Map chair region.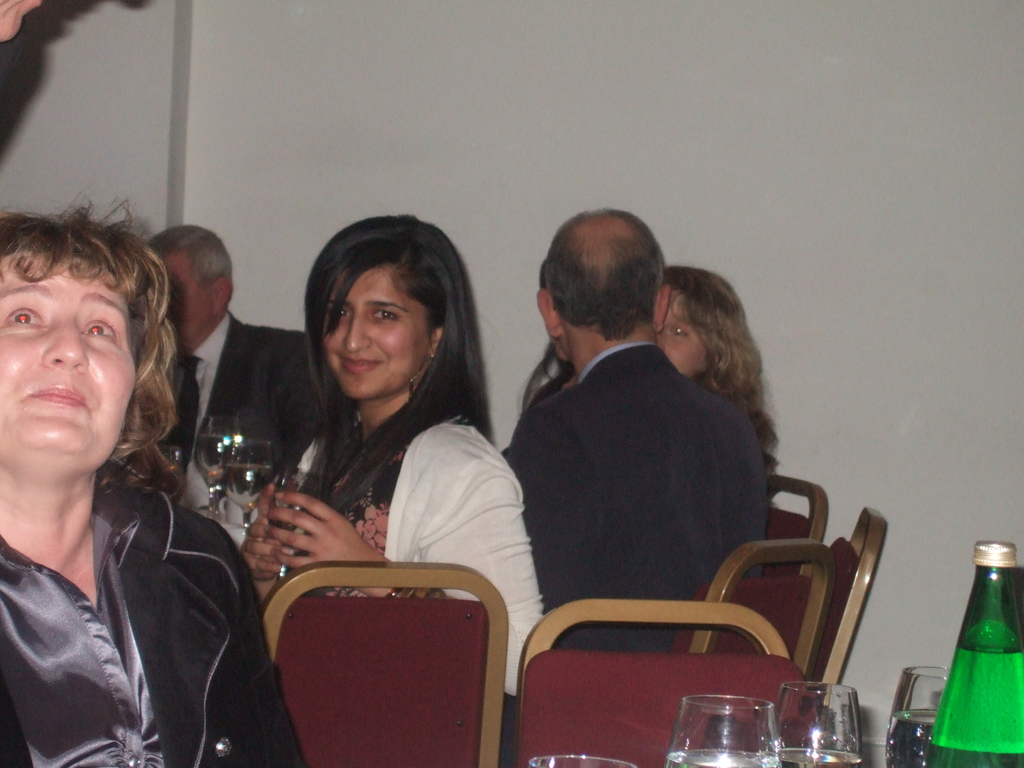
Mapped to <bbox>689, 538, 837, 694</bbox>.
